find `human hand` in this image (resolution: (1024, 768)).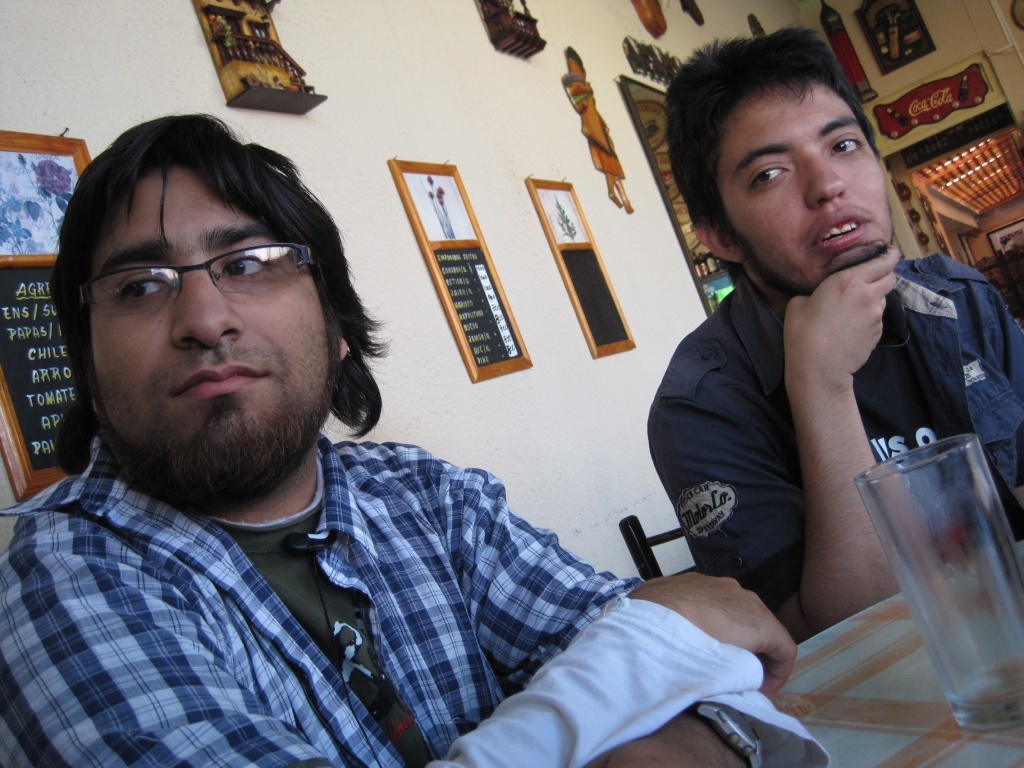
<box>781,232,911,478</box>.
